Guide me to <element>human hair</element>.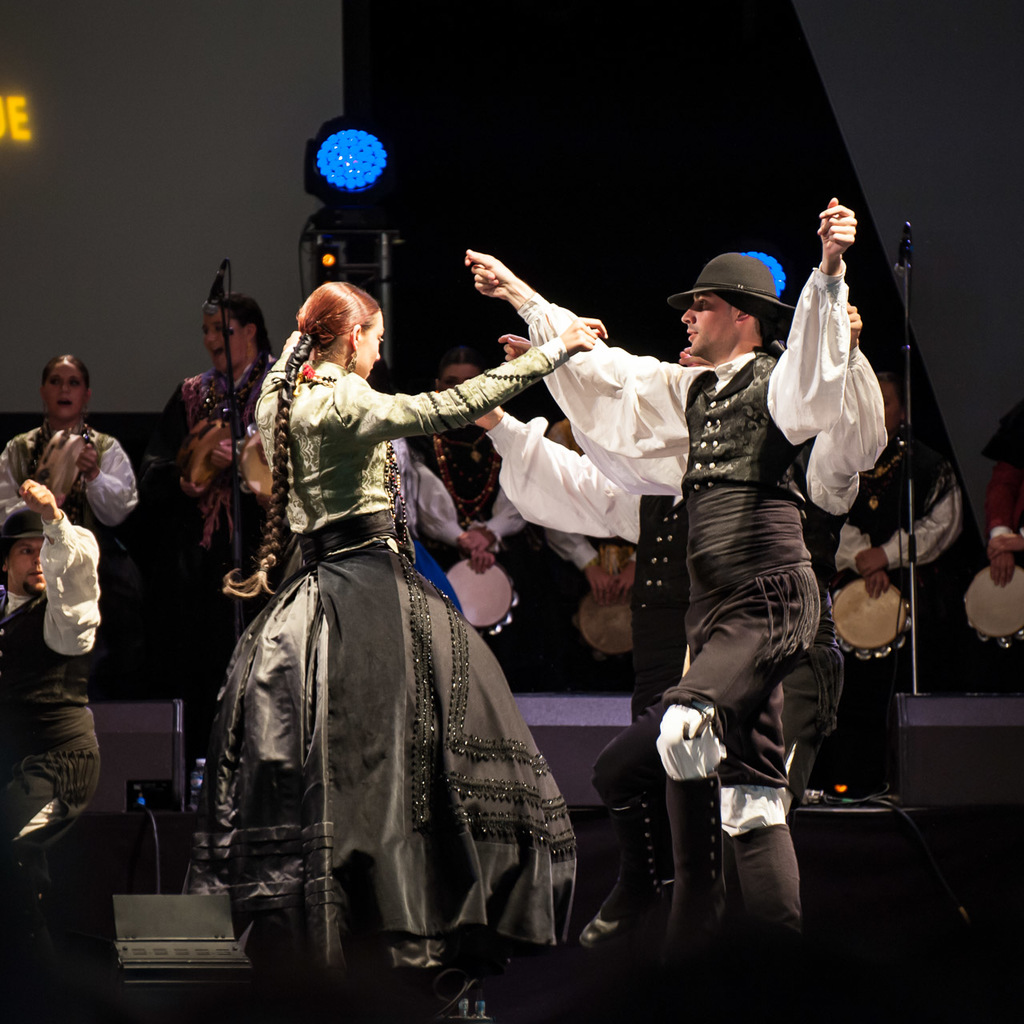
Guidance: [0,542,12,593].
